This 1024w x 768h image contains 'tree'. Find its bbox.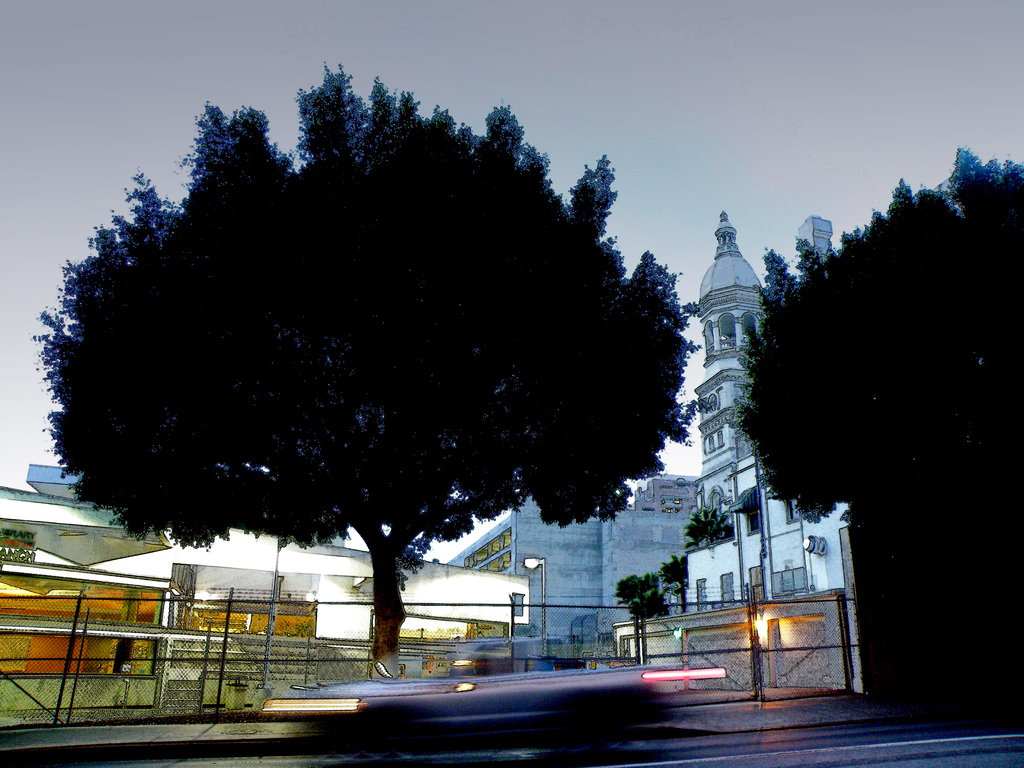
rect(33, 100, 723, 653).
